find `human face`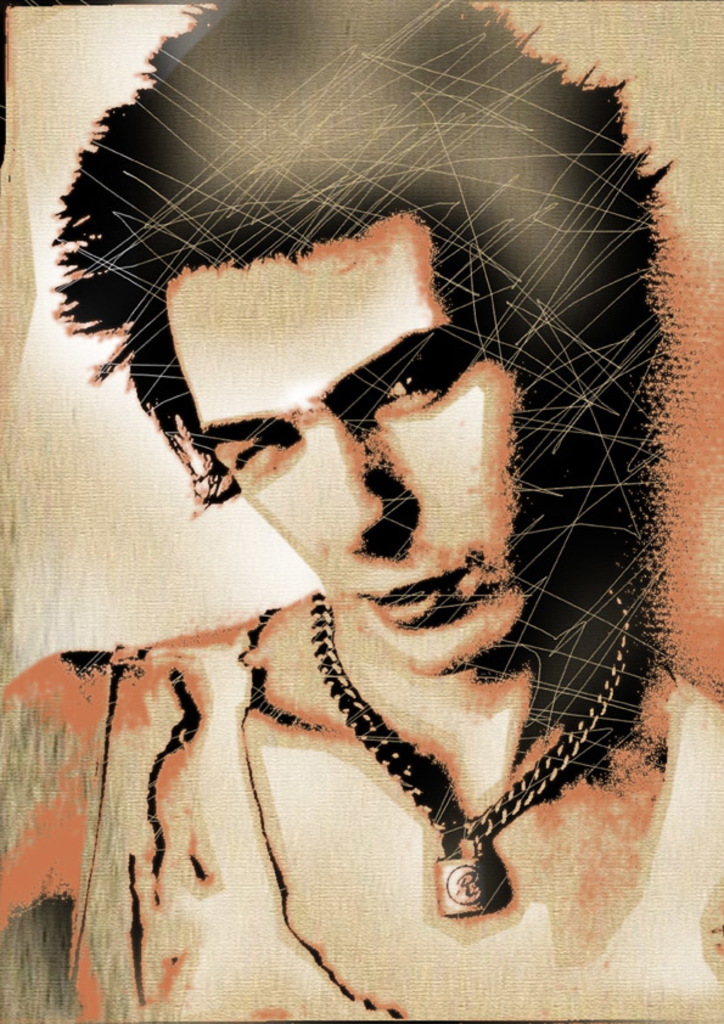
bbox=[165, 212, 521, 673]
